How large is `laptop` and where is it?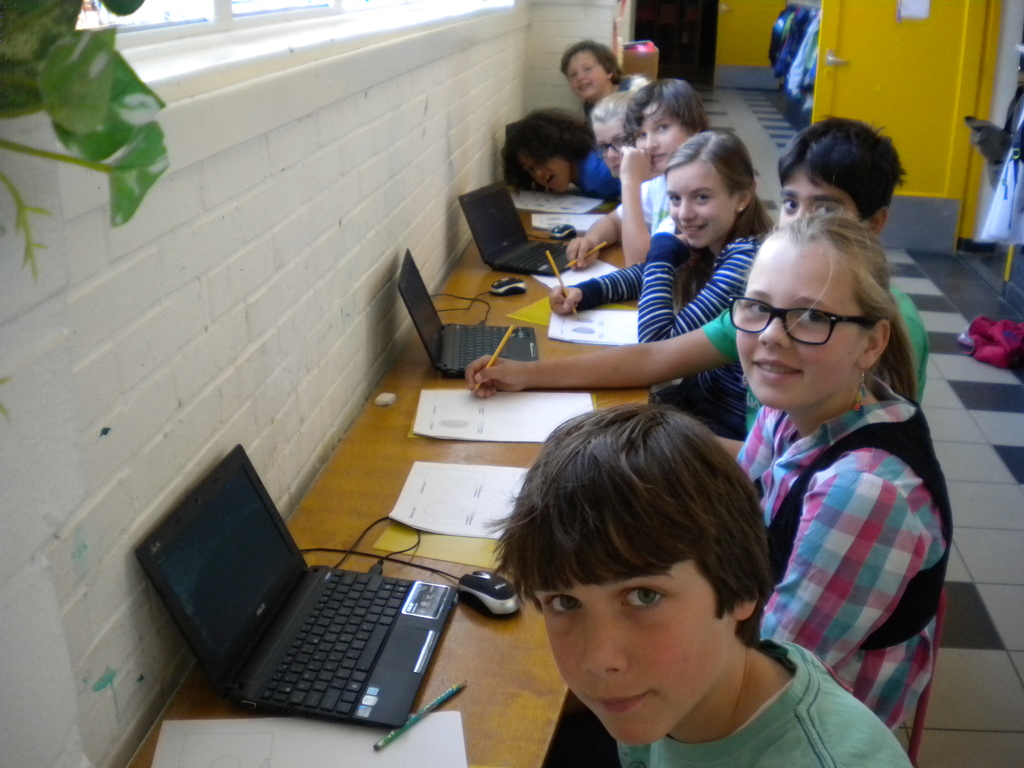
Bounding box: box=[400, 252, 535, 376].
